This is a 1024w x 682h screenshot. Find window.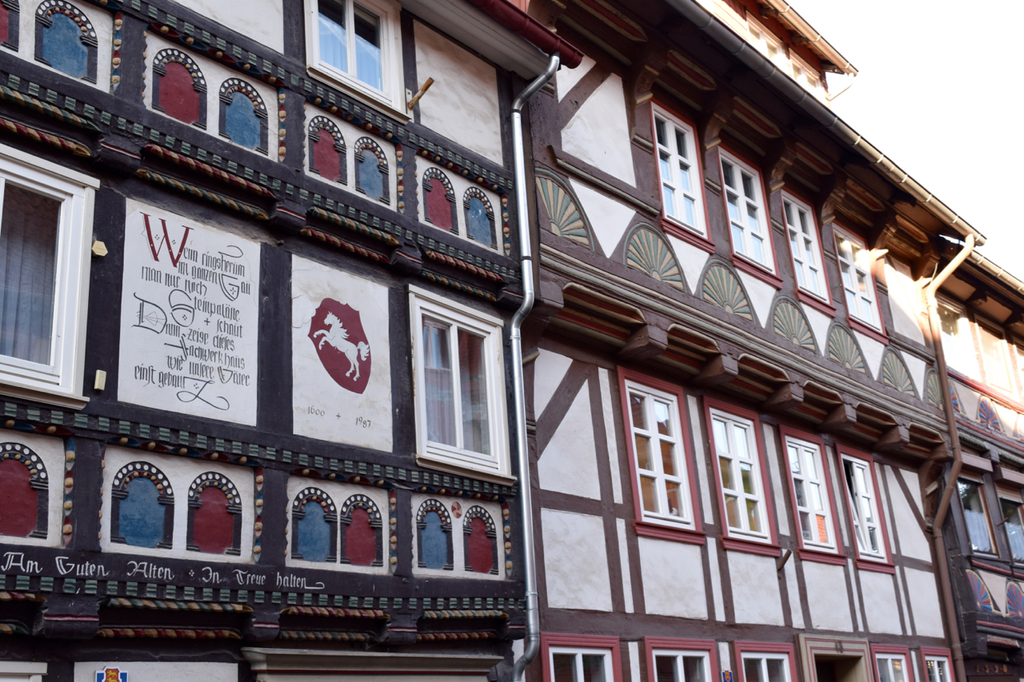
Bounding box: (left=994, top=466, right=1023, bottom=571).
